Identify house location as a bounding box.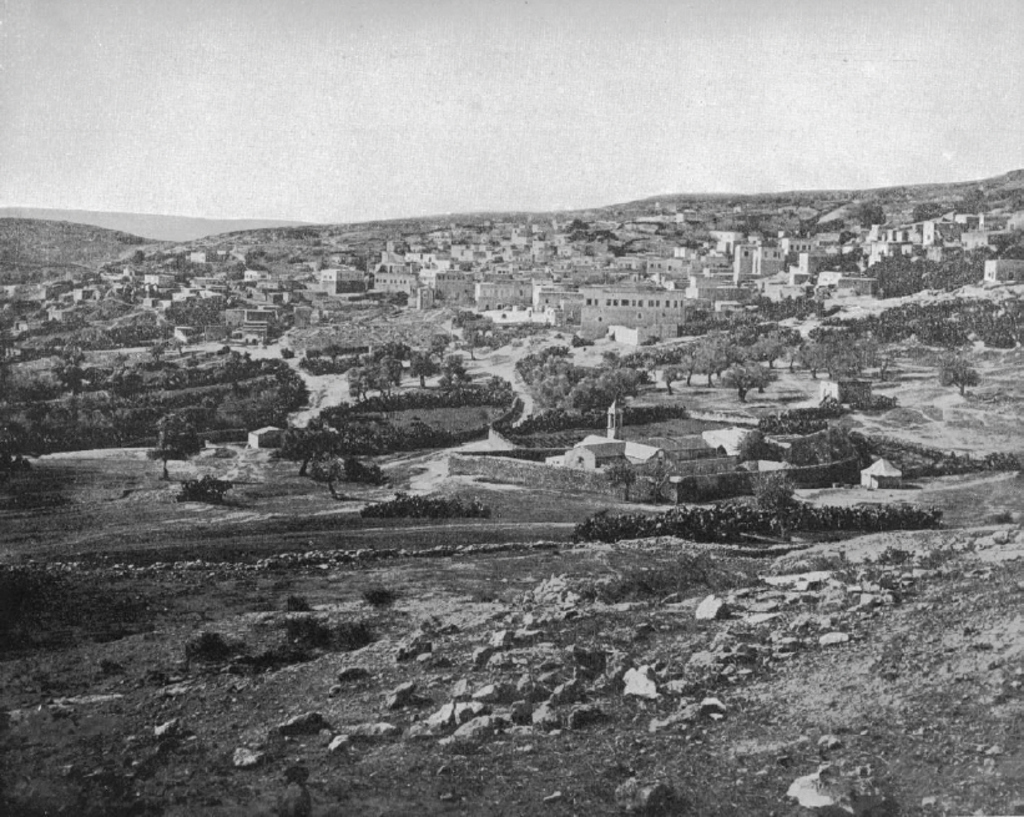
detection(471, 281, 529, 309).
